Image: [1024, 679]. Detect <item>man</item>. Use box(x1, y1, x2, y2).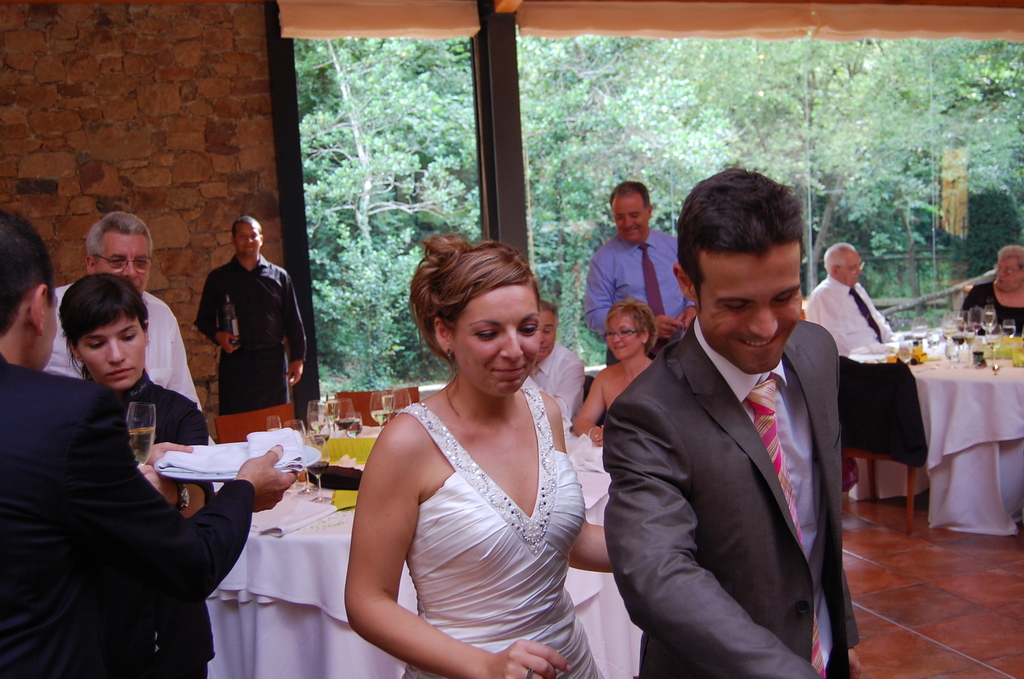
box(196, 218, 307, 413).
